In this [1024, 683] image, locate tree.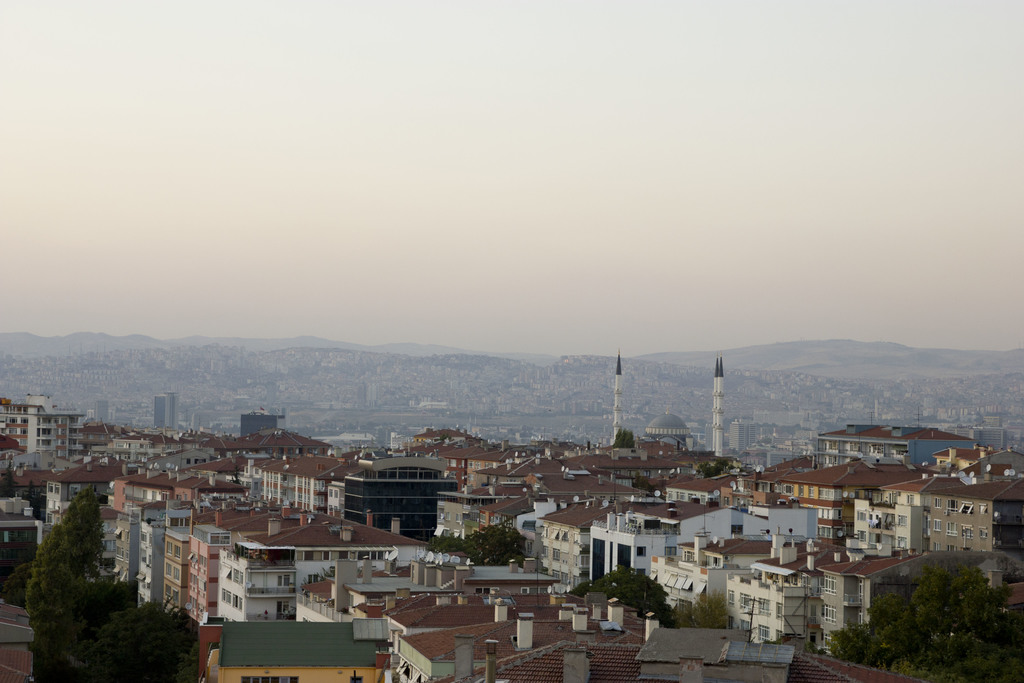
Bounding box: crop(692, 458, 729, 475).
